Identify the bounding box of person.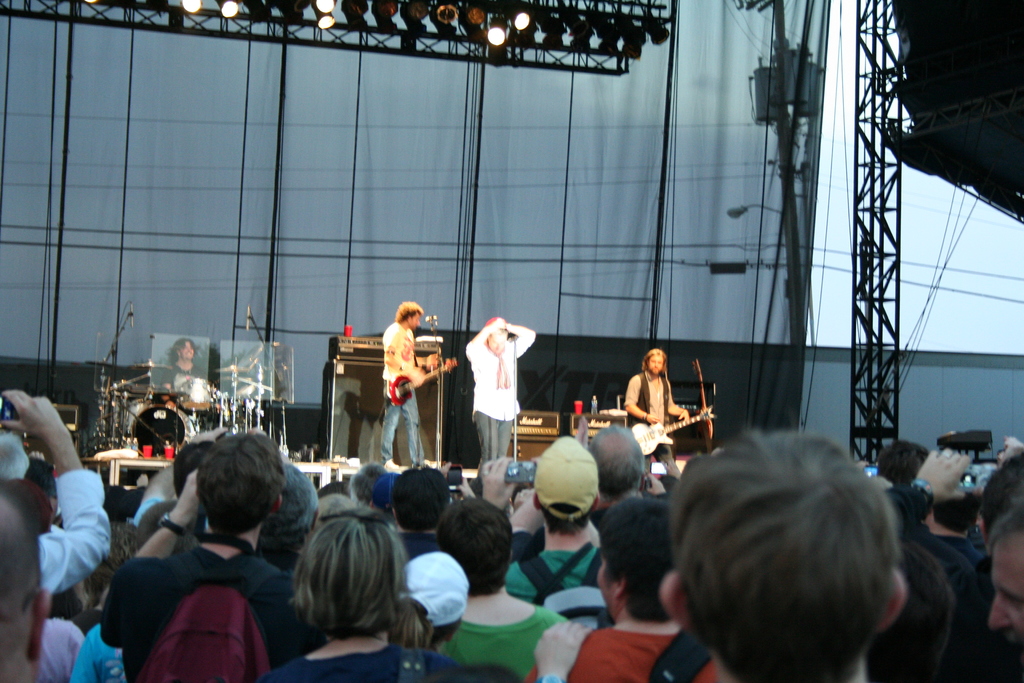
<bbox>463, 318, 534, 502</bbox>.
